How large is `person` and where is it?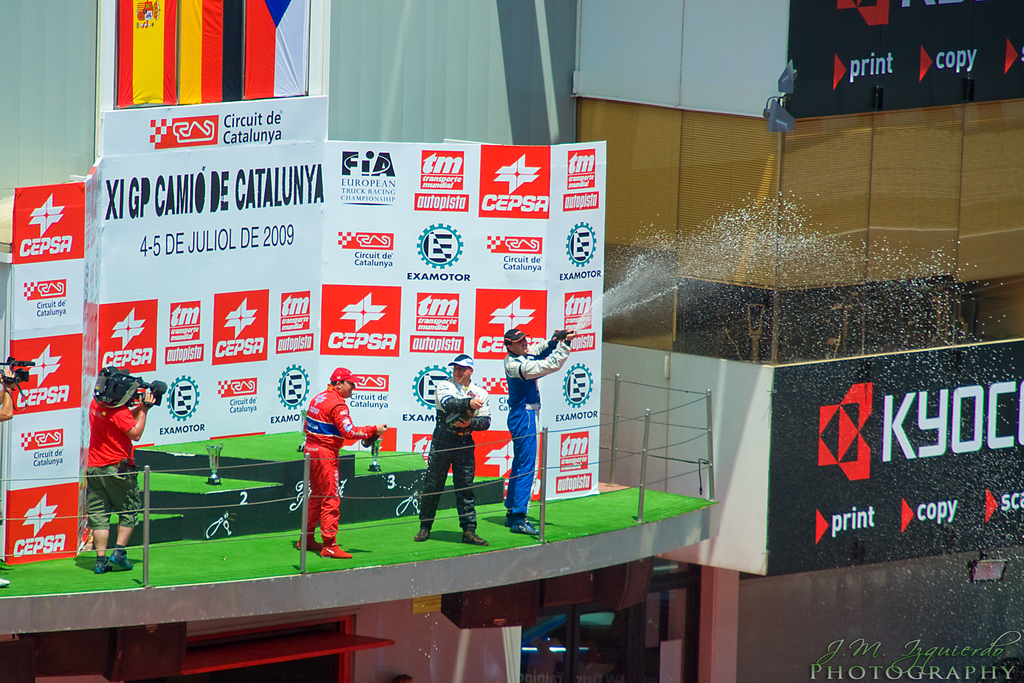
Bounding box: l=415, t=352, r=491, b=543.
